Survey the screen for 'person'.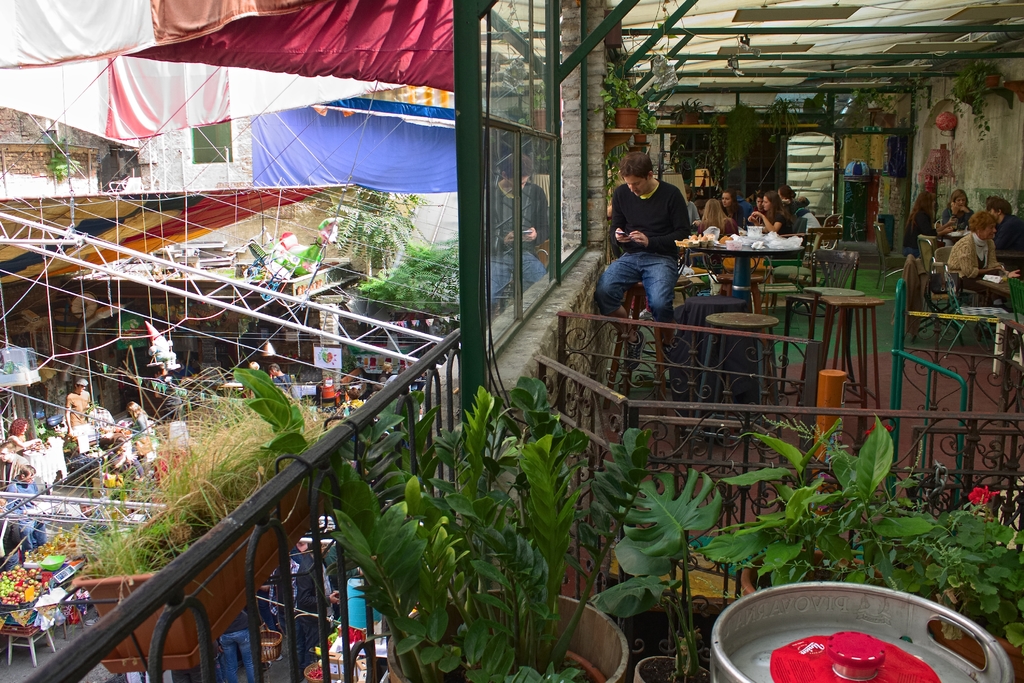
Survey found: 945 210 1020 342.
